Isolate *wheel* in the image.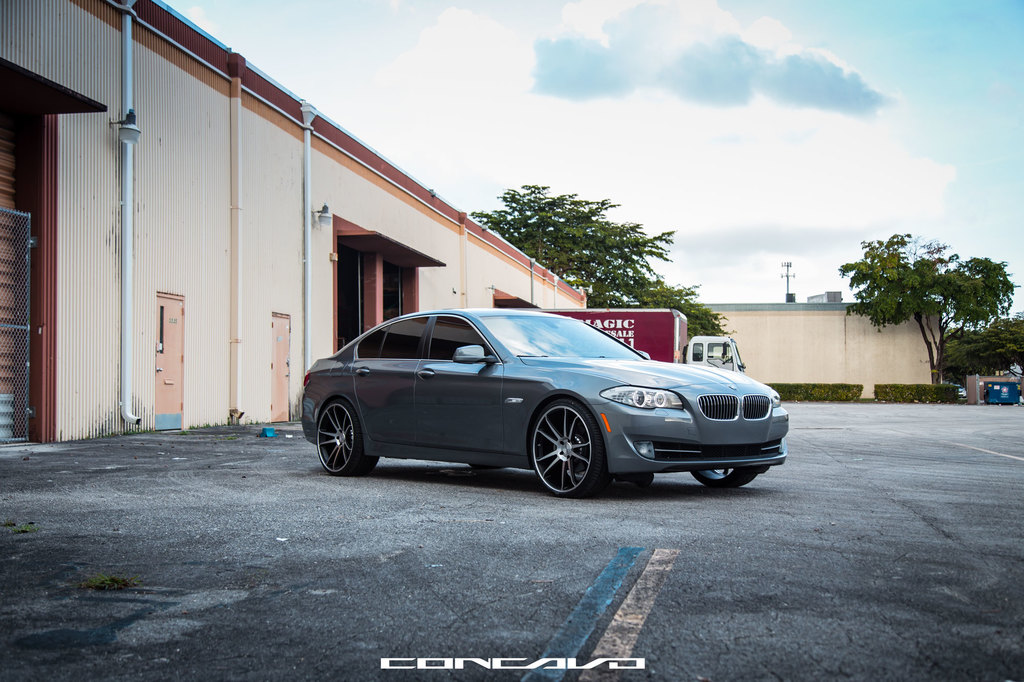
Isolated region: box(692, 469, 764, 490).
